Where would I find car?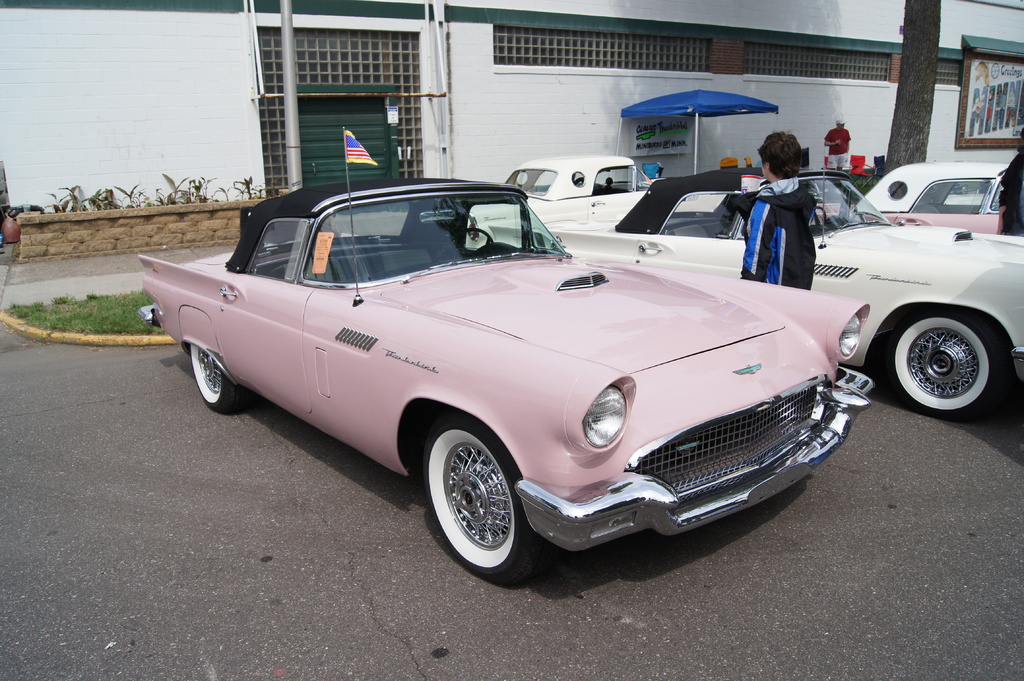
At 473:159:1023:422.
